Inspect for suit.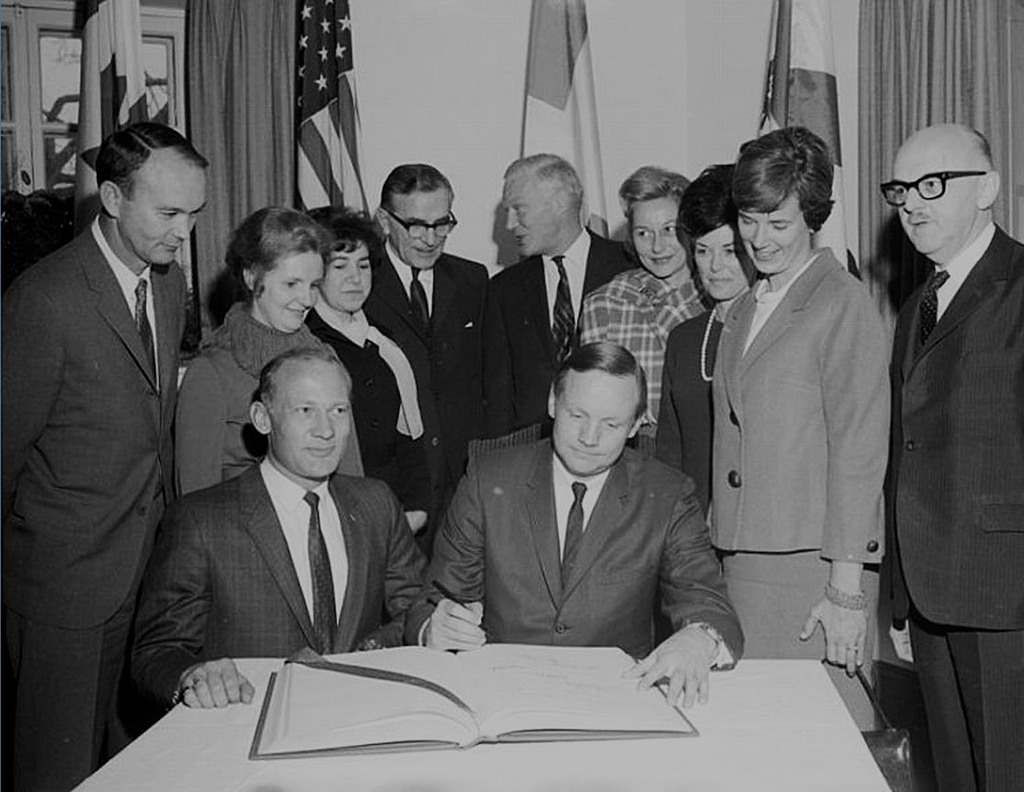
Inspection: crop(710, 247, 891, 729).
